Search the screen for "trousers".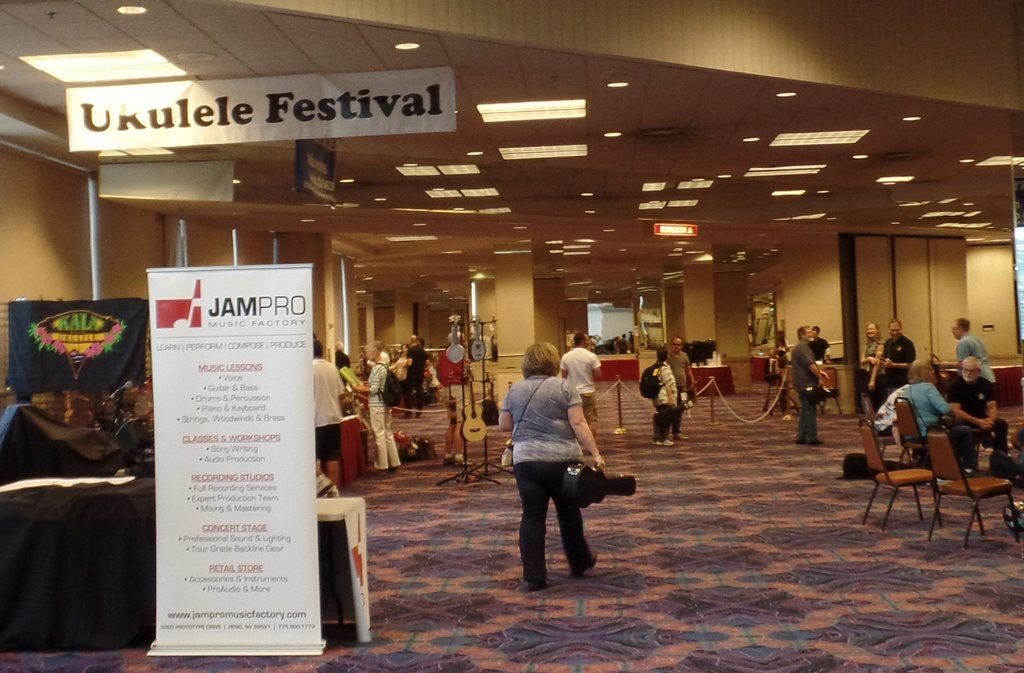
Found at rect(400, 381, 424, 415).
